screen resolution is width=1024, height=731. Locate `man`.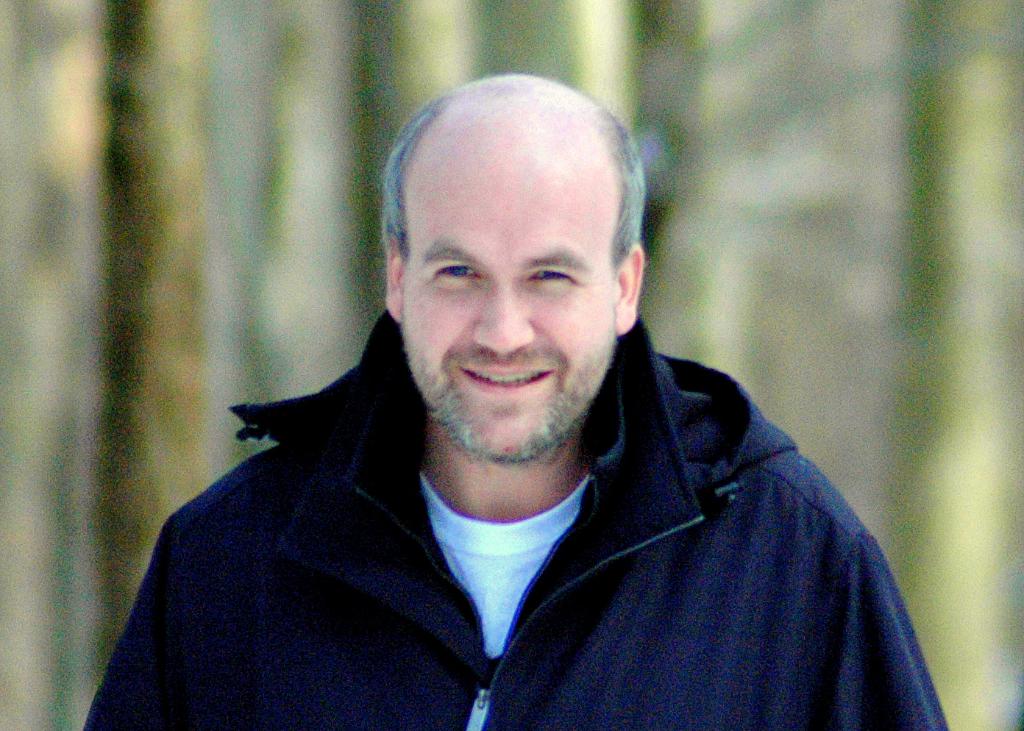
(79,76,948,730).
